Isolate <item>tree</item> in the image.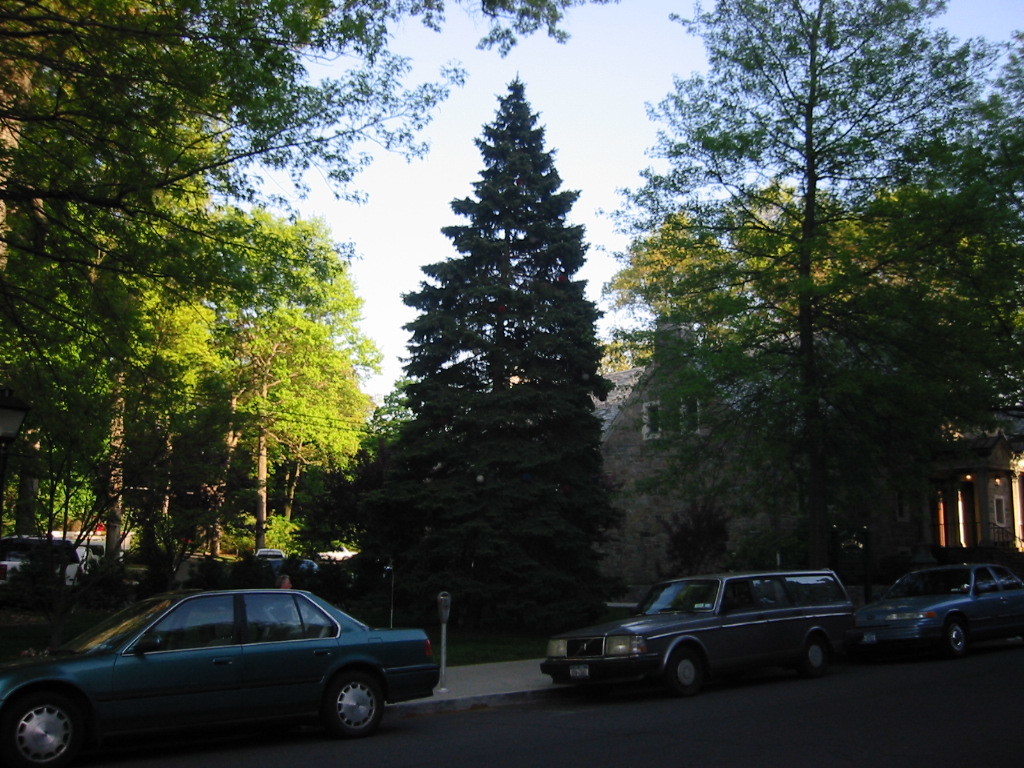
Isolated region: BBox(0, 0, 367, 577).
